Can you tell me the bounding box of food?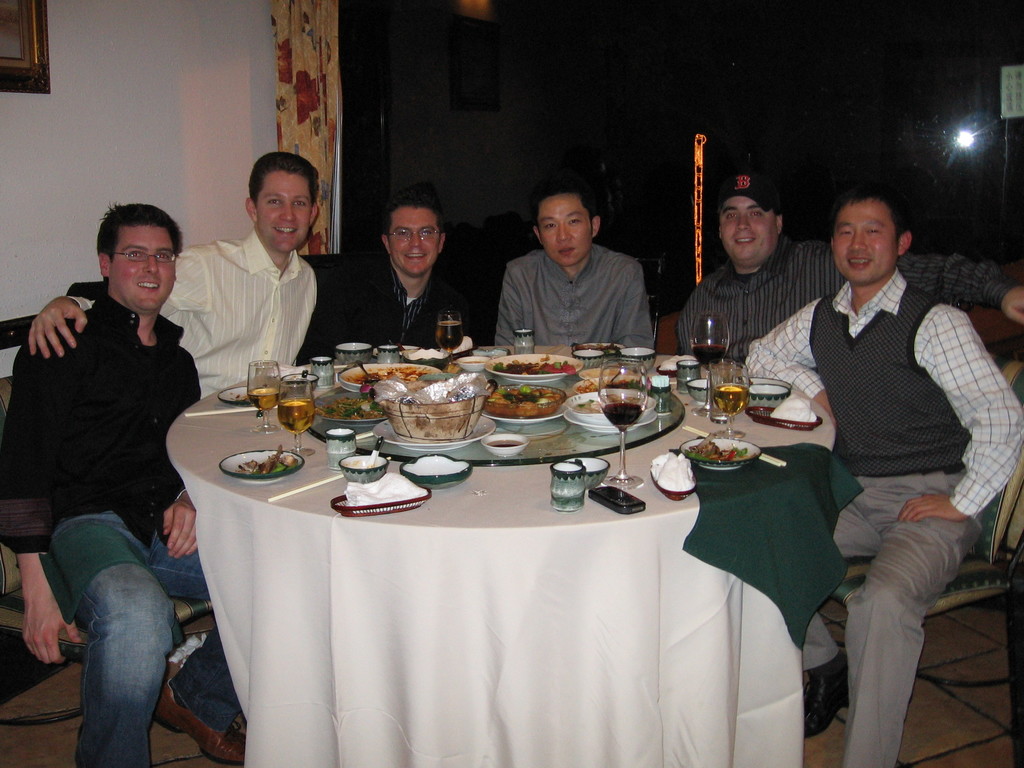
select_region(317, 393, 391, 422).
